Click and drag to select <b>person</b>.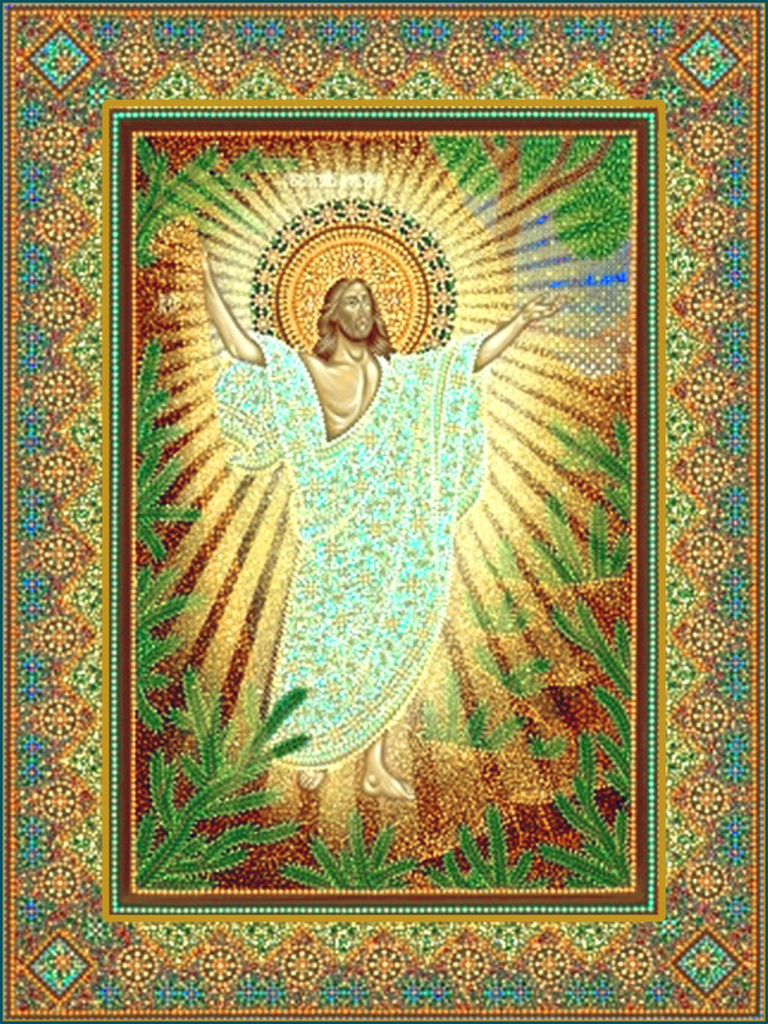
Selection: 202/250/576/802.
